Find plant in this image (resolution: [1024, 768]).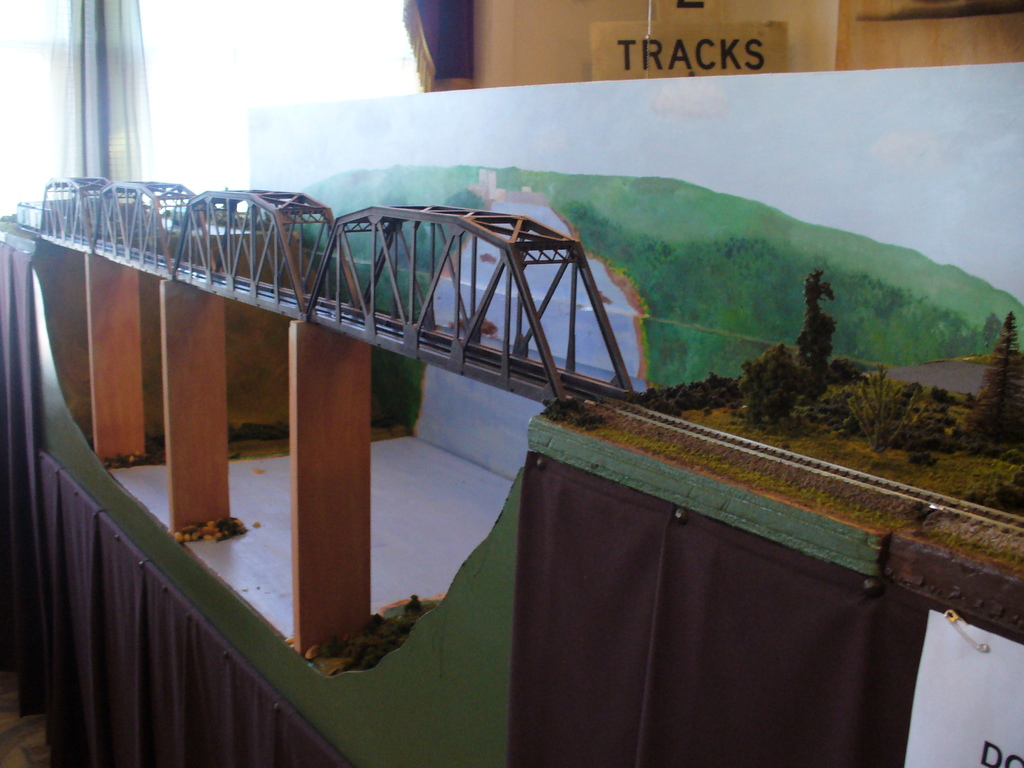
{"left": 636, "top": 364, "right": 748, "bottom": 426}.
